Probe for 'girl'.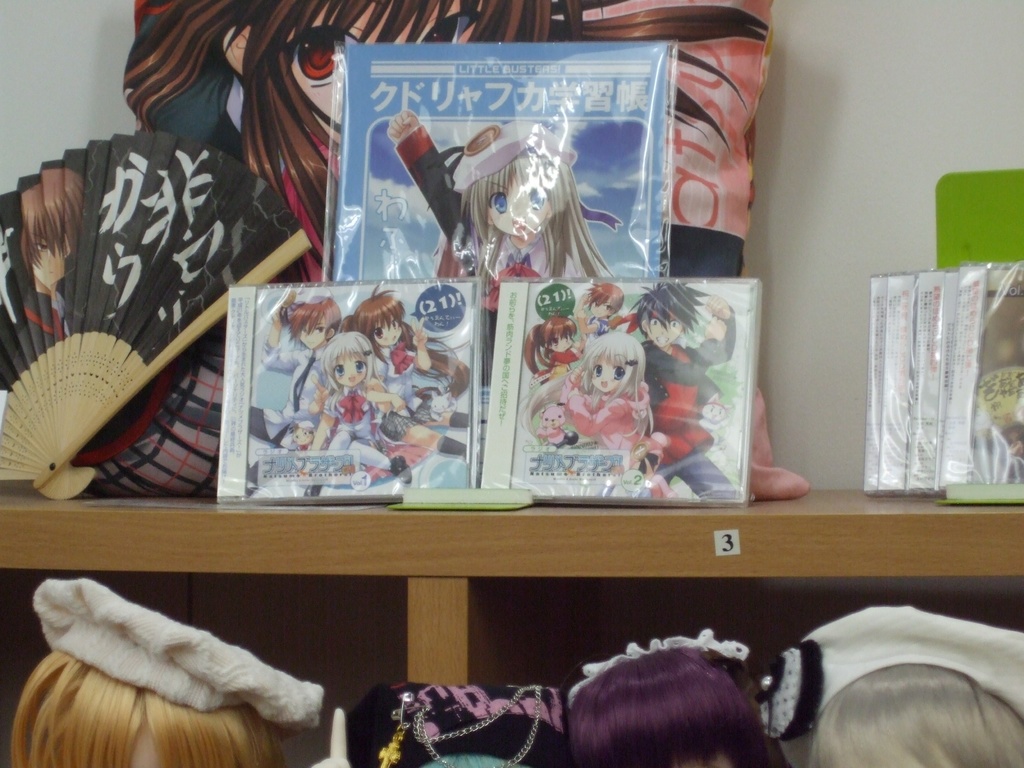
Probe result: crop(332, 288, 470, 462).
